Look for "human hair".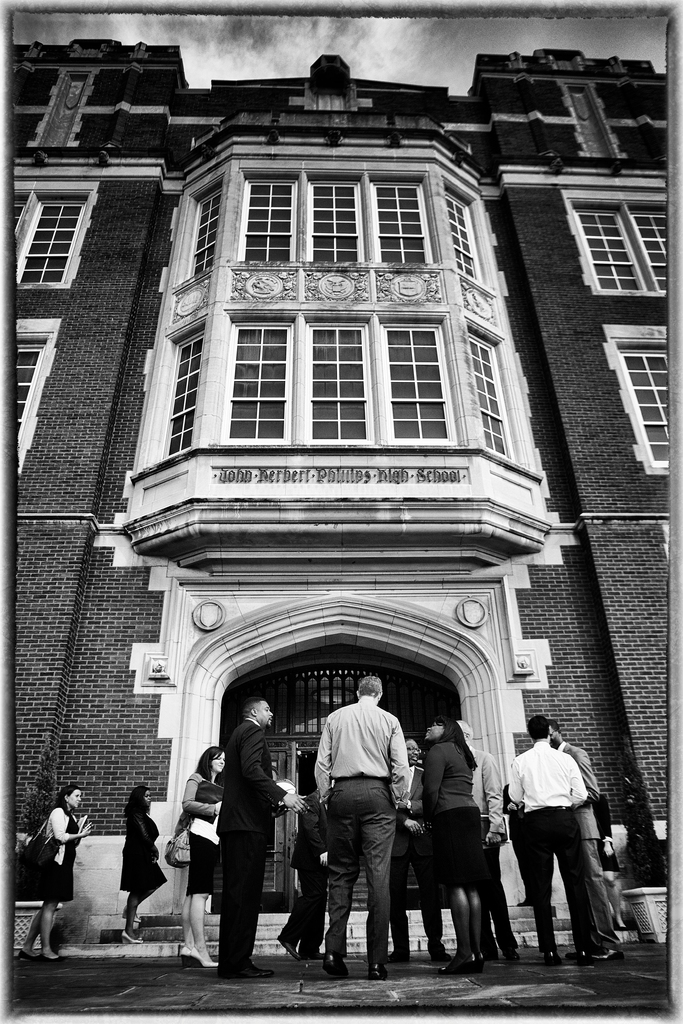
Found: {"x1": 444, "y1": 722, "x2": 475, "y2": 765}.
